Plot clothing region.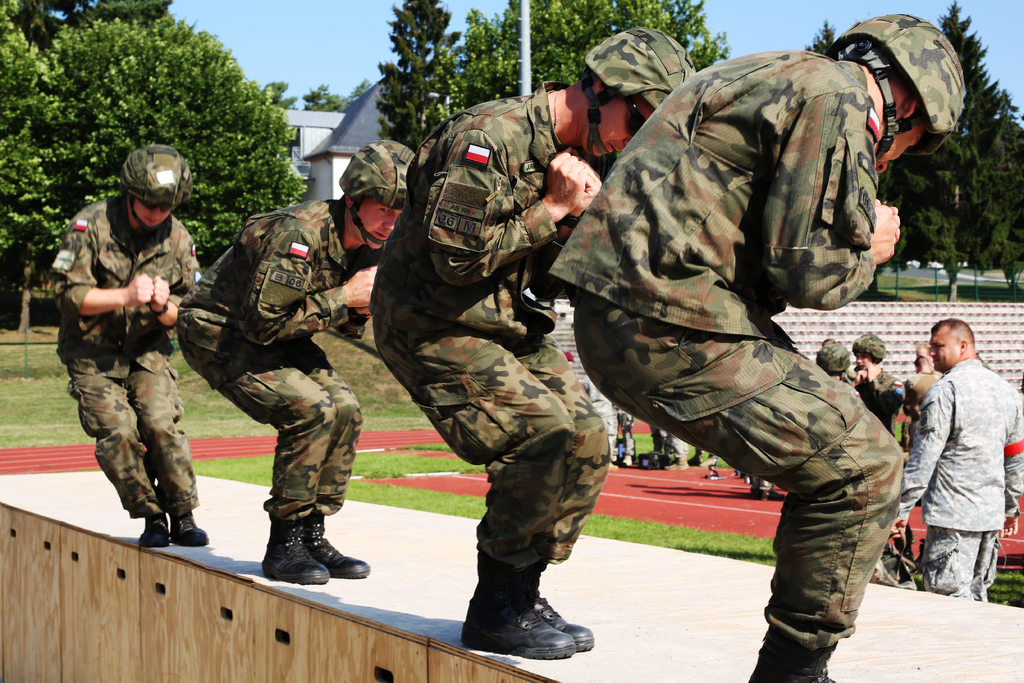
Plotted at bbox(192, 199, 367, 506).
